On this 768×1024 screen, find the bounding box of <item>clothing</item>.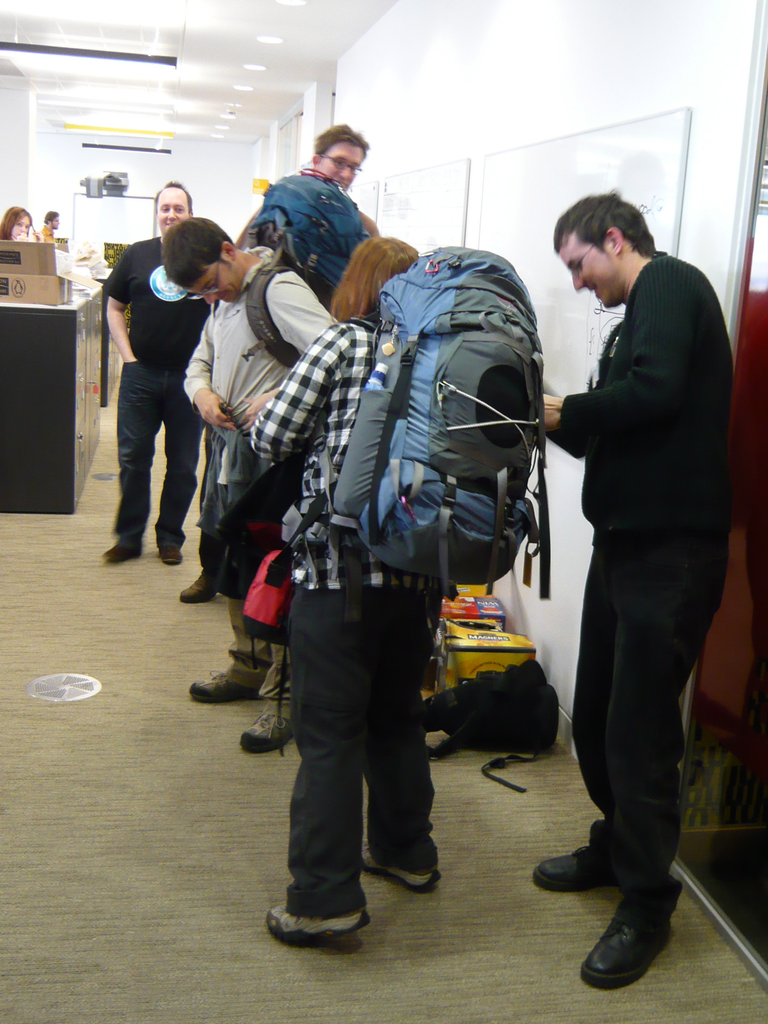
Bounding box: {"x1": 107, "y1": 232, "x2": 214, "y2": 564}.
